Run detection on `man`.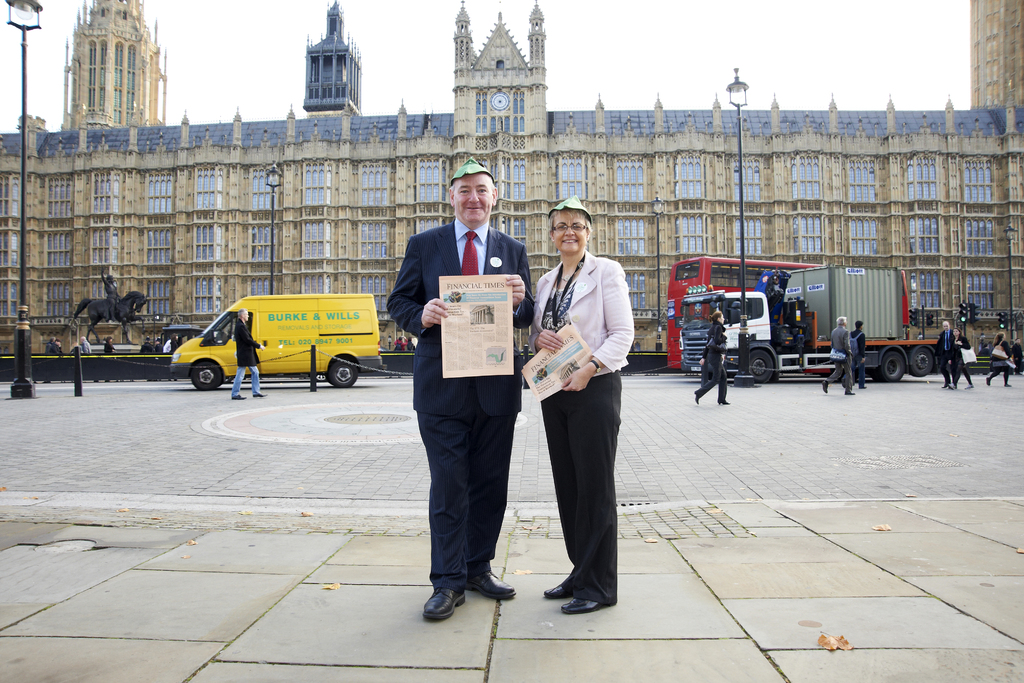
Result: left=377, top=151, right=543, bottom=623.
